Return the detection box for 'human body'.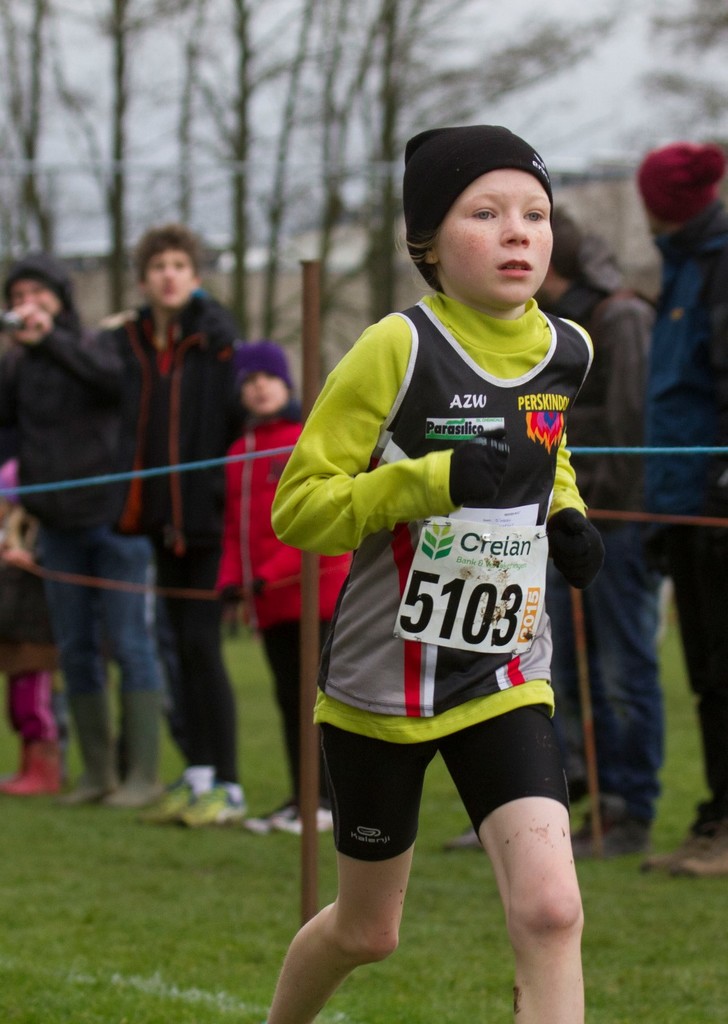
left=80, top=225, right=297, bottom=823.
